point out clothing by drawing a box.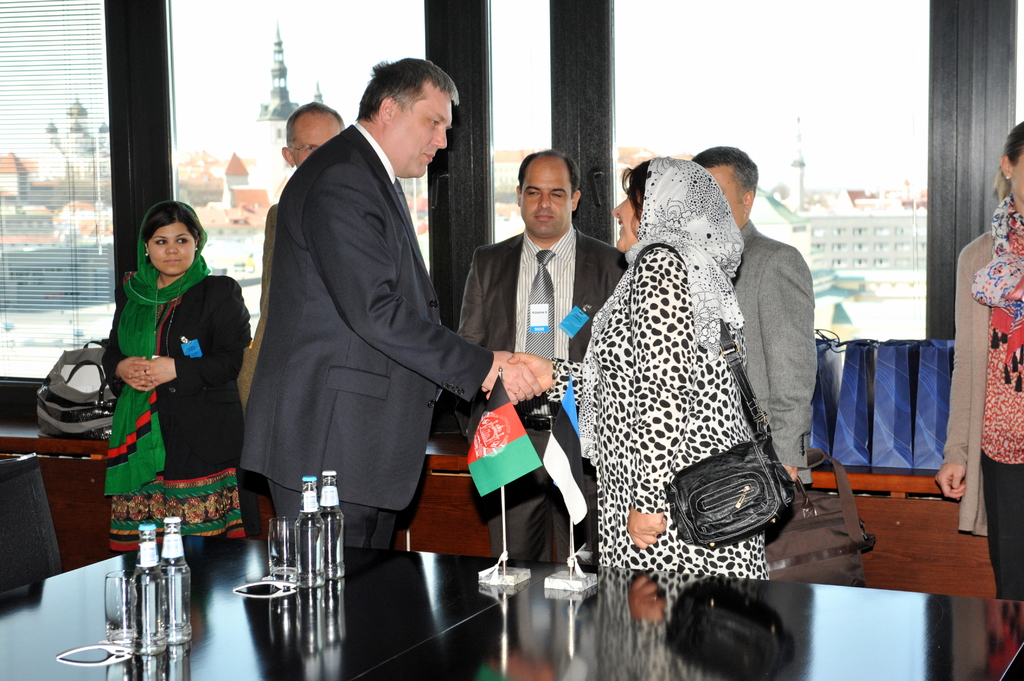
bbox=[830, 431, 899, 528].
